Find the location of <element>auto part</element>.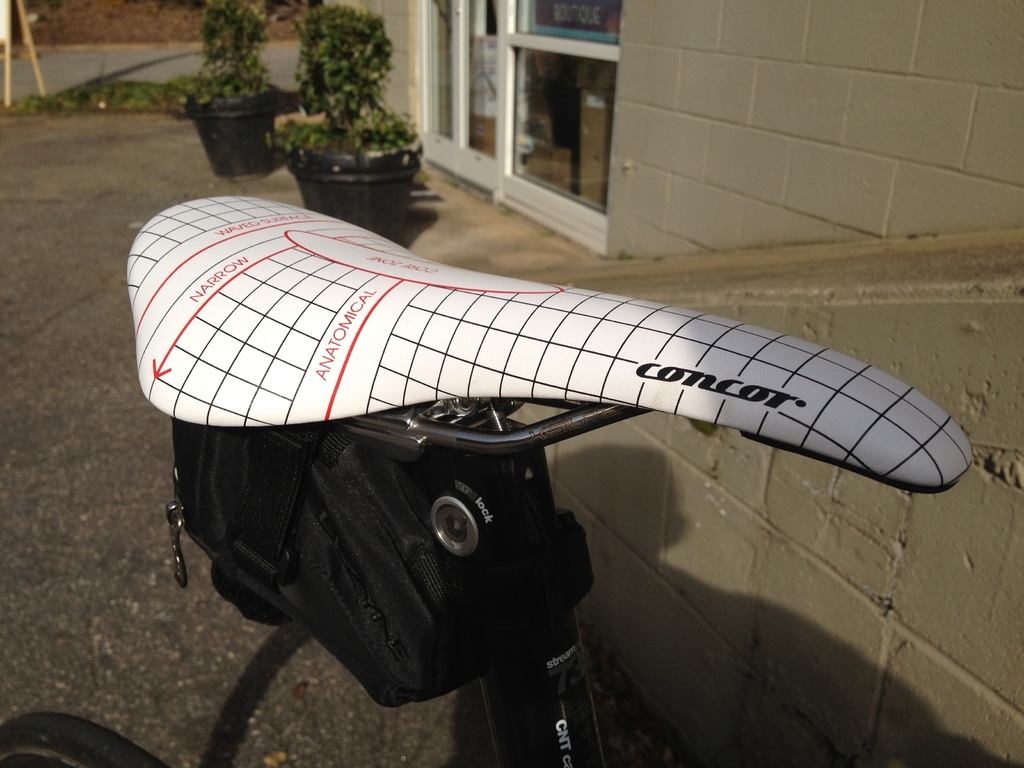
Location: <bbox>120, 197, 974, 513</bbox>.
